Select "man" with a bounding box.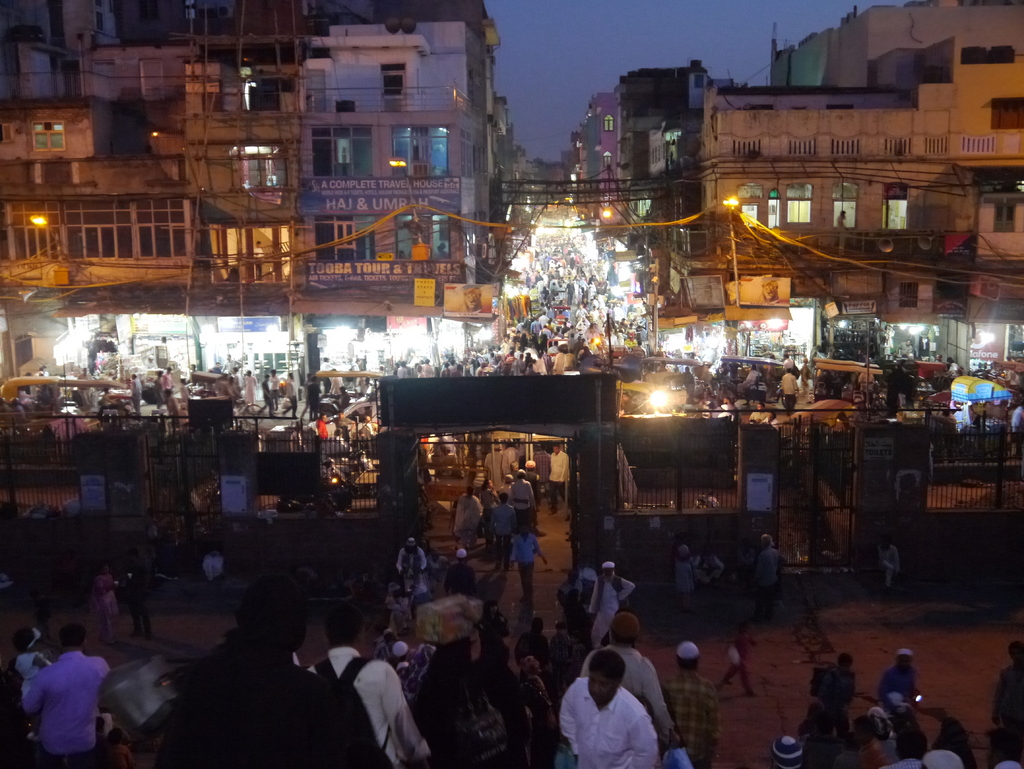
[x1=740, y1=529, x2=785, y2=613].
